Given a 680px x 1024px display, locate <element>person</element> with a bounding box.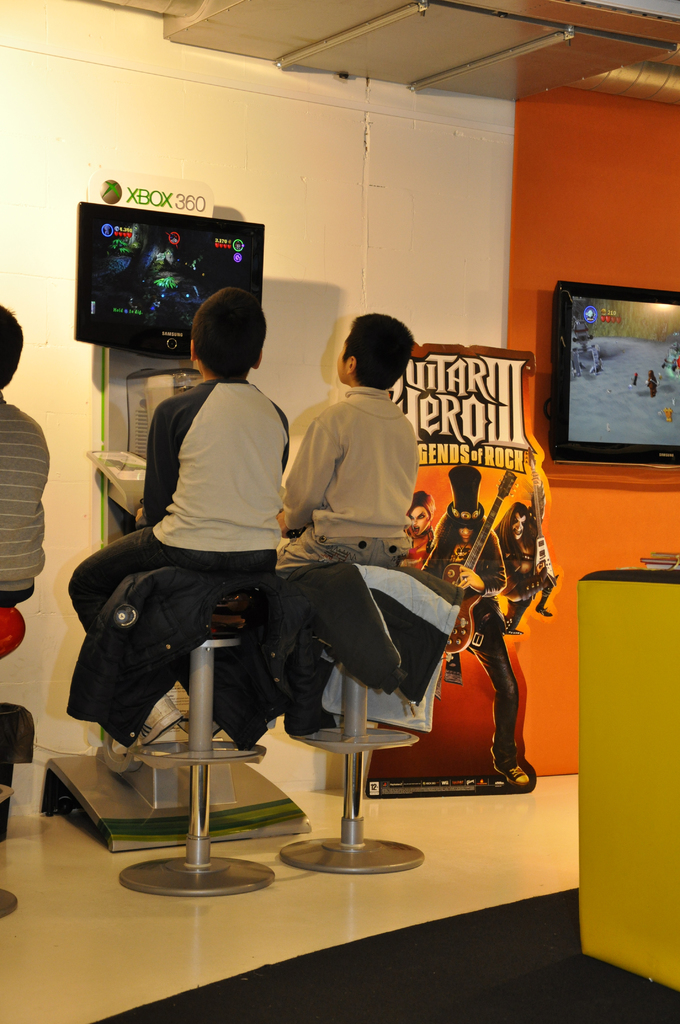
Located: [243, 309, 416, 732].
